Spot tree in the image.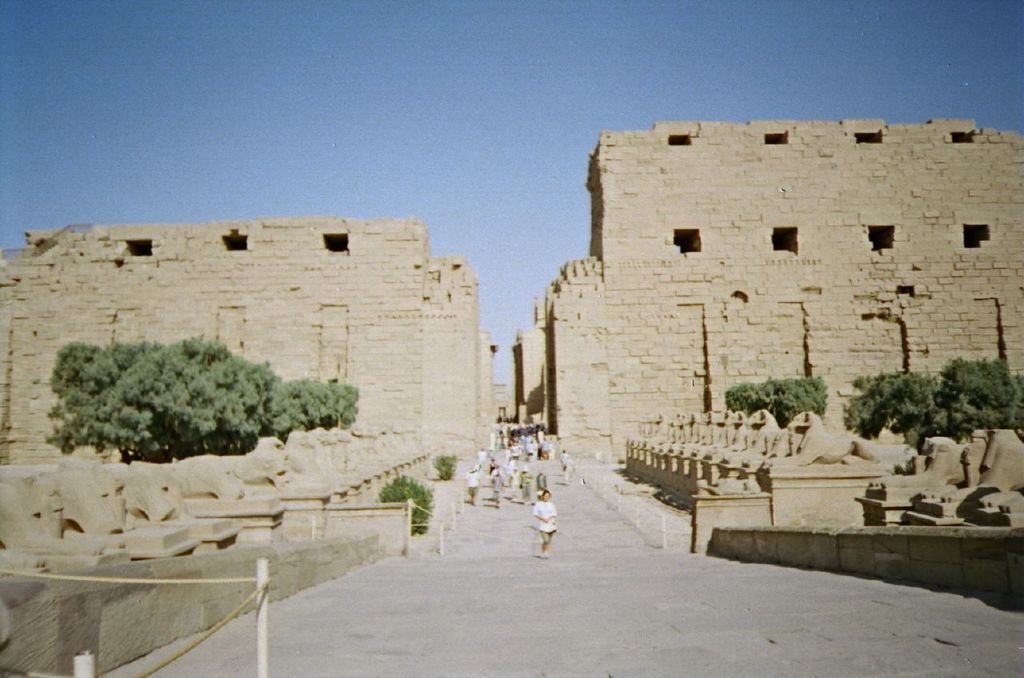
tree found at [x1=714, y1=373, x2=828, y2=433].
